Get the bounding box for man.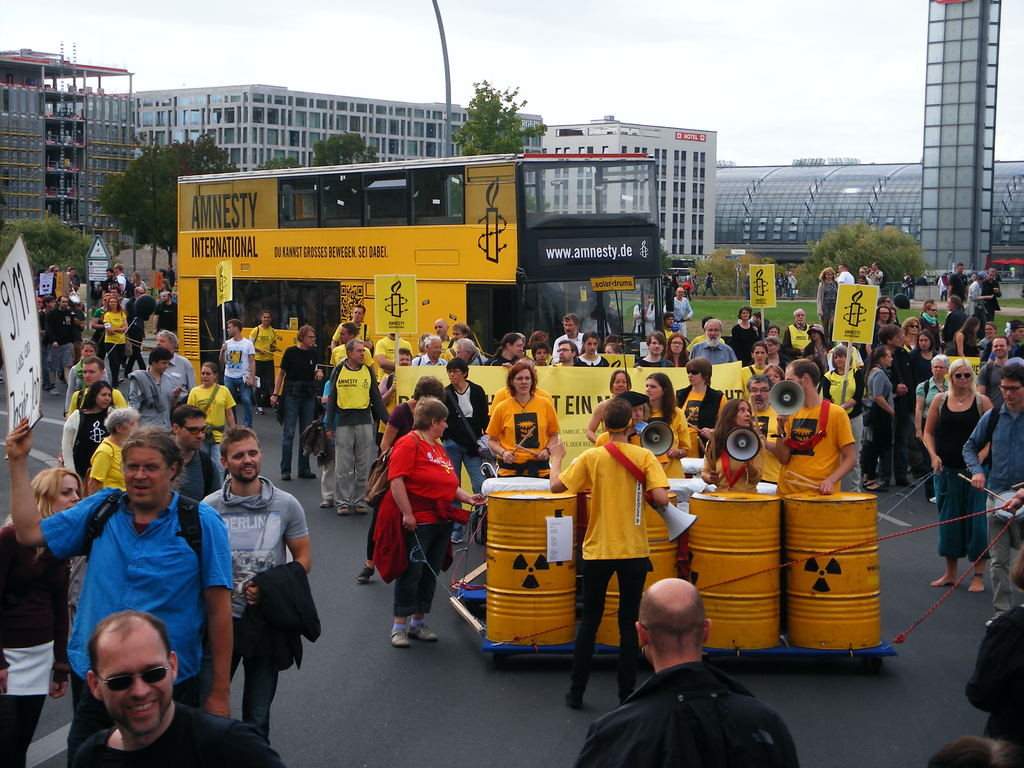
bbox=[147, 328, 198, 402].
